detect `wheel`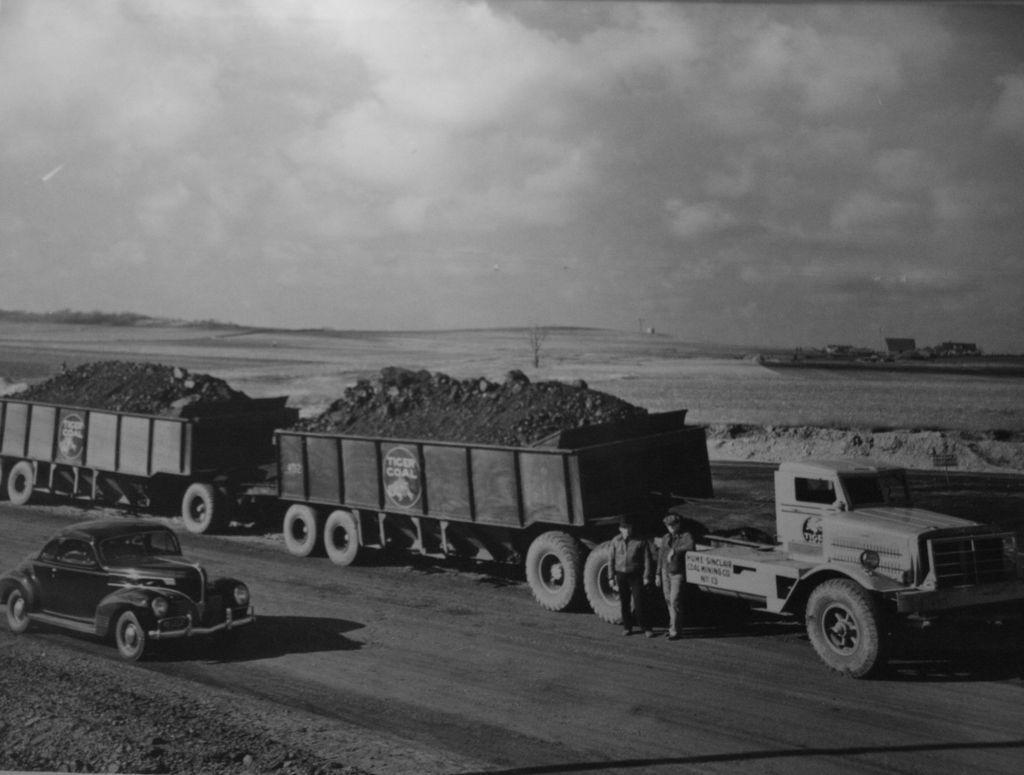
l=584, t=542, r=635, b=622
